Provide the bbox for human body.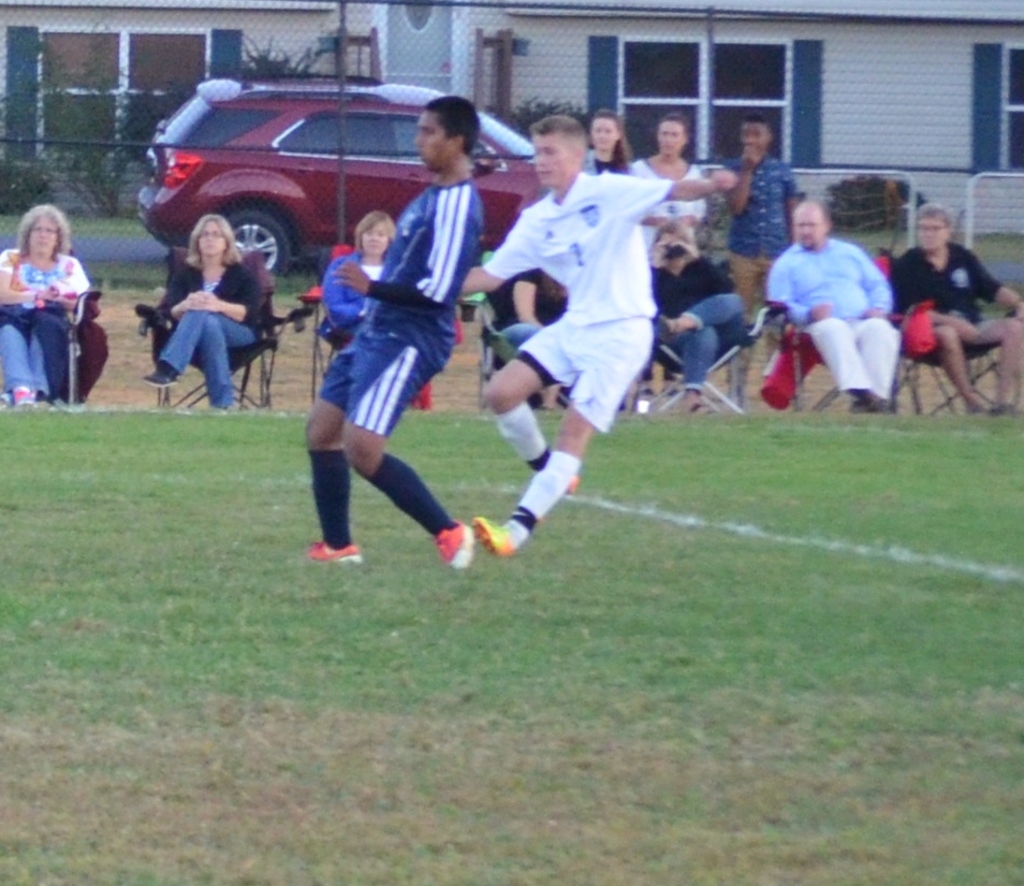
[x1=588, y1=147, x2=645, y2=177].
